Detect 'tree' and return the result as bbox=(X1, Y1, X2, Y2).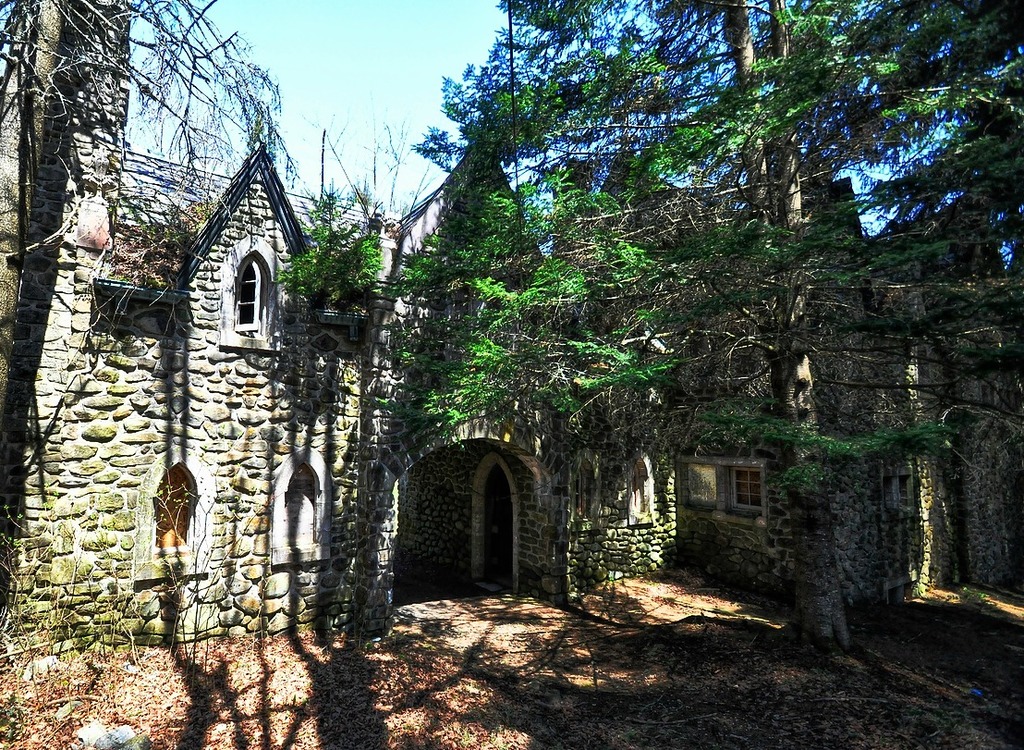
bbox=(0, 0, 285, 523).
